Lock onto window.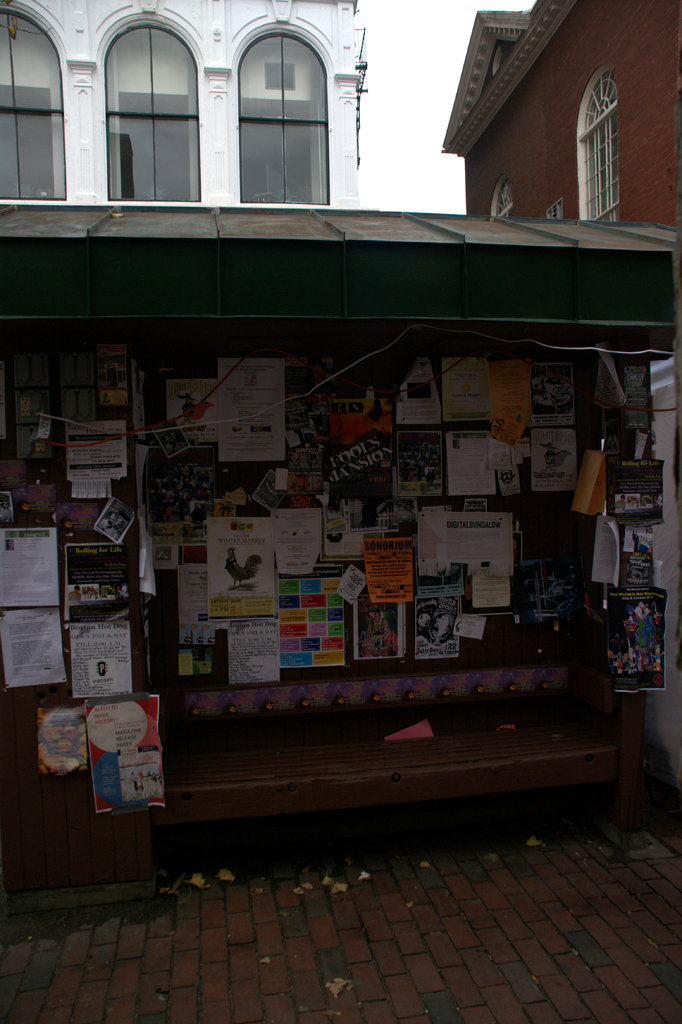
Locked: (575, 74, 624, 225).
